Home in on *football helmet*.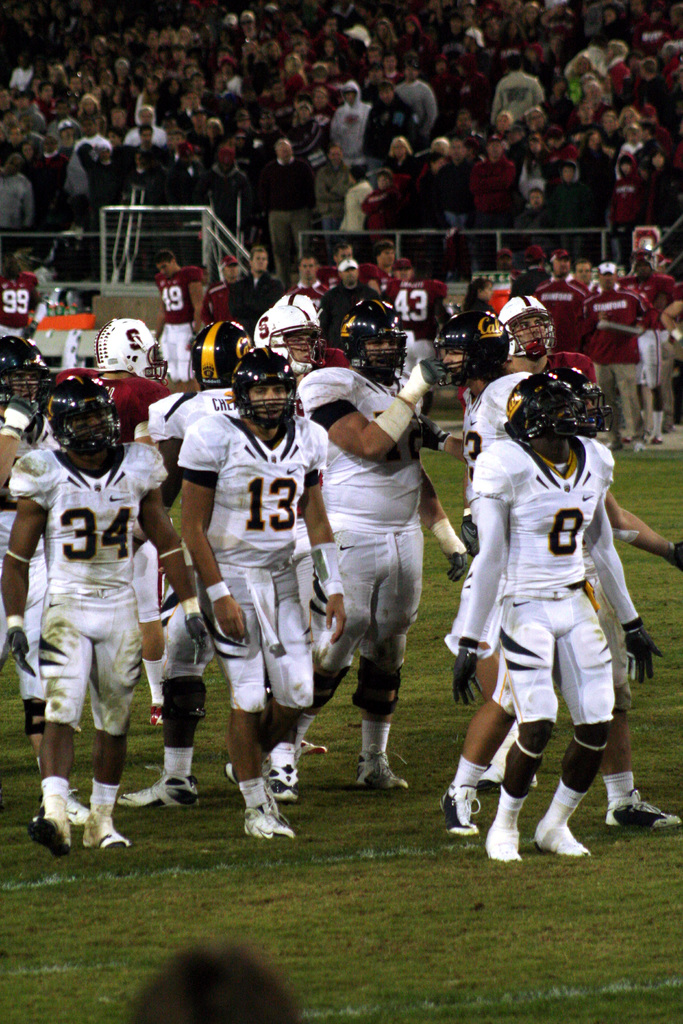
Homed in at <box>337,300,407,387</box>.
